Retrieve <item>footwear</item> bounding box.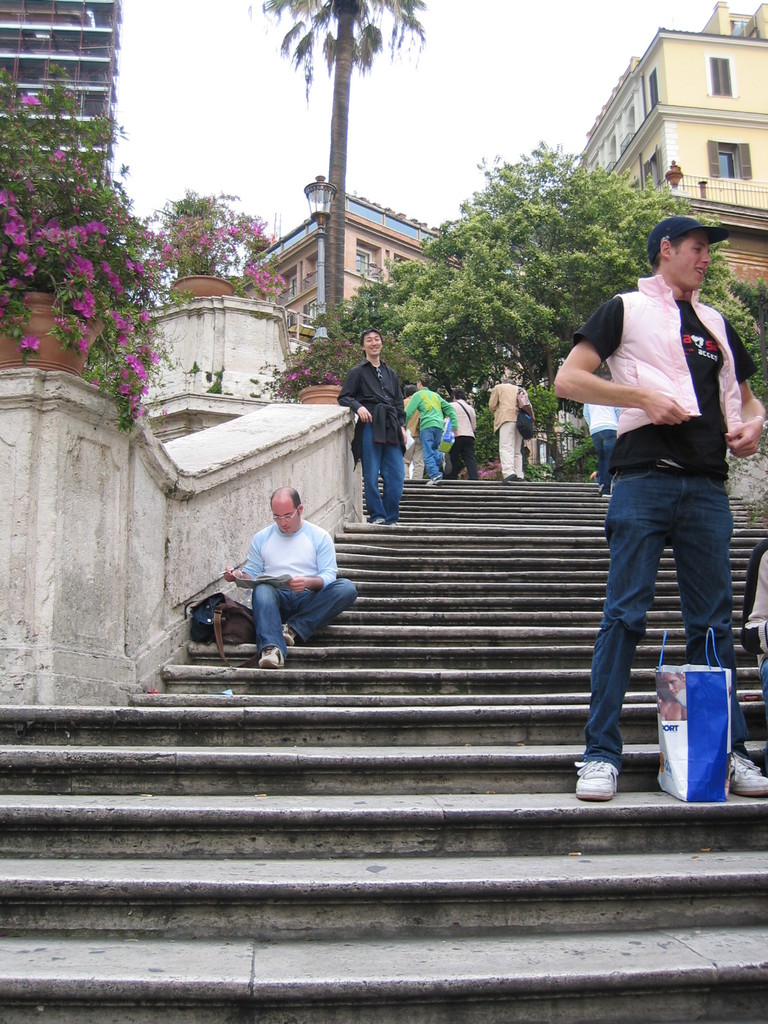
Bounding box: <region>569, 758, 618, 798</region>.
